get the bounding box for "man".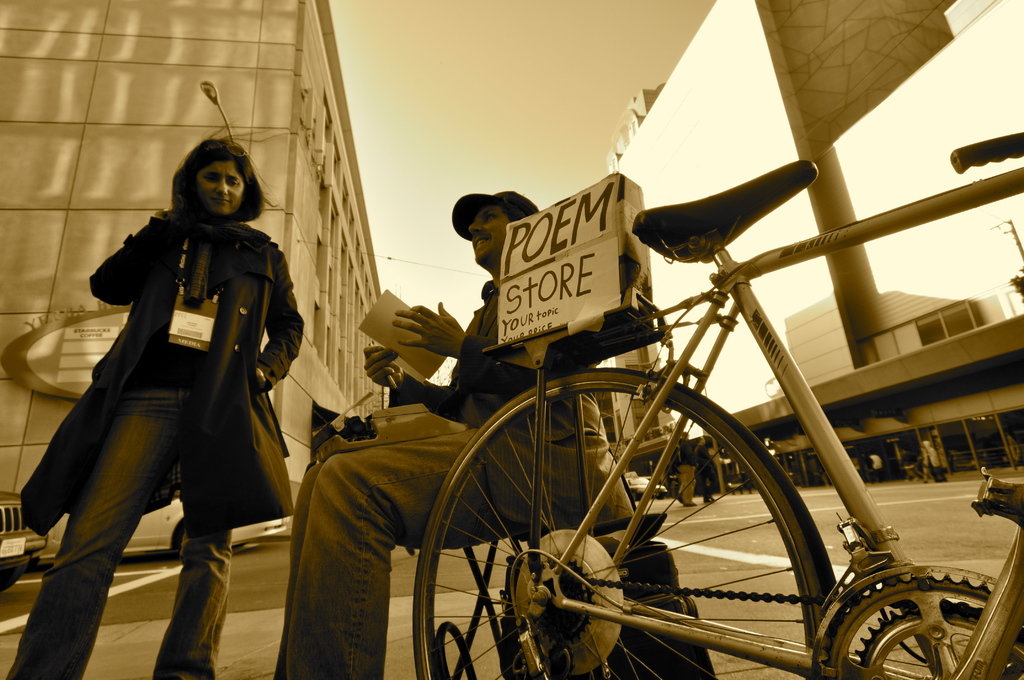
bbox(256, 181, 629, 679).
